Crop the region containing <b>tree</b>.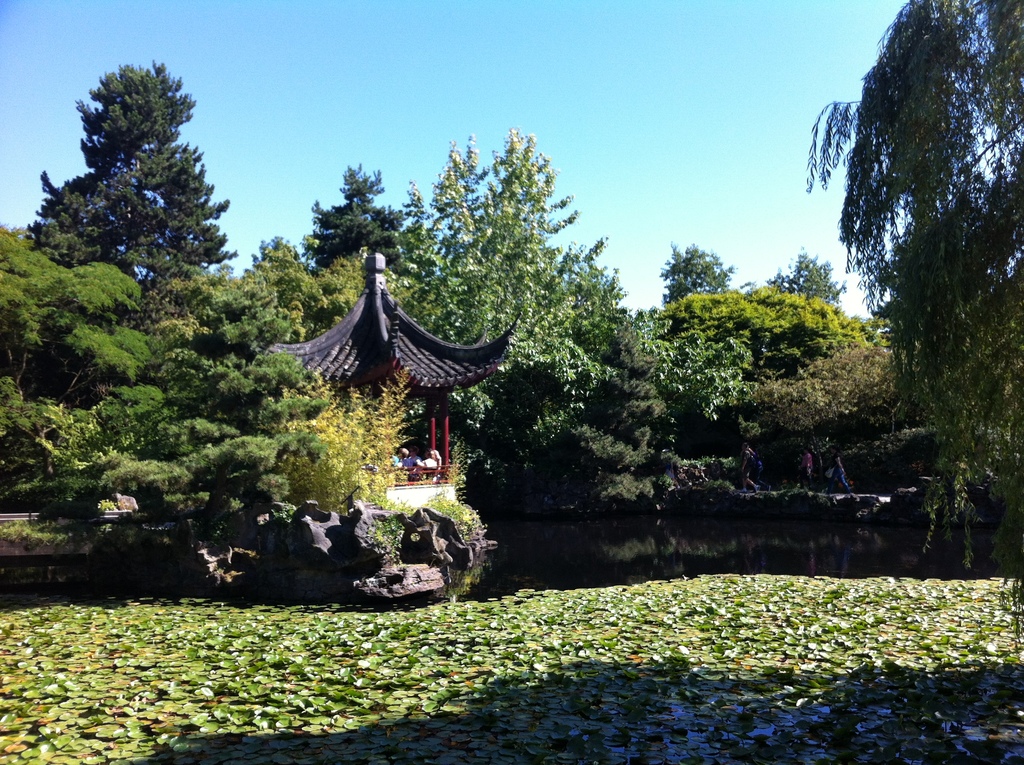
Crop region: box=[147, 235, 372, 355].
